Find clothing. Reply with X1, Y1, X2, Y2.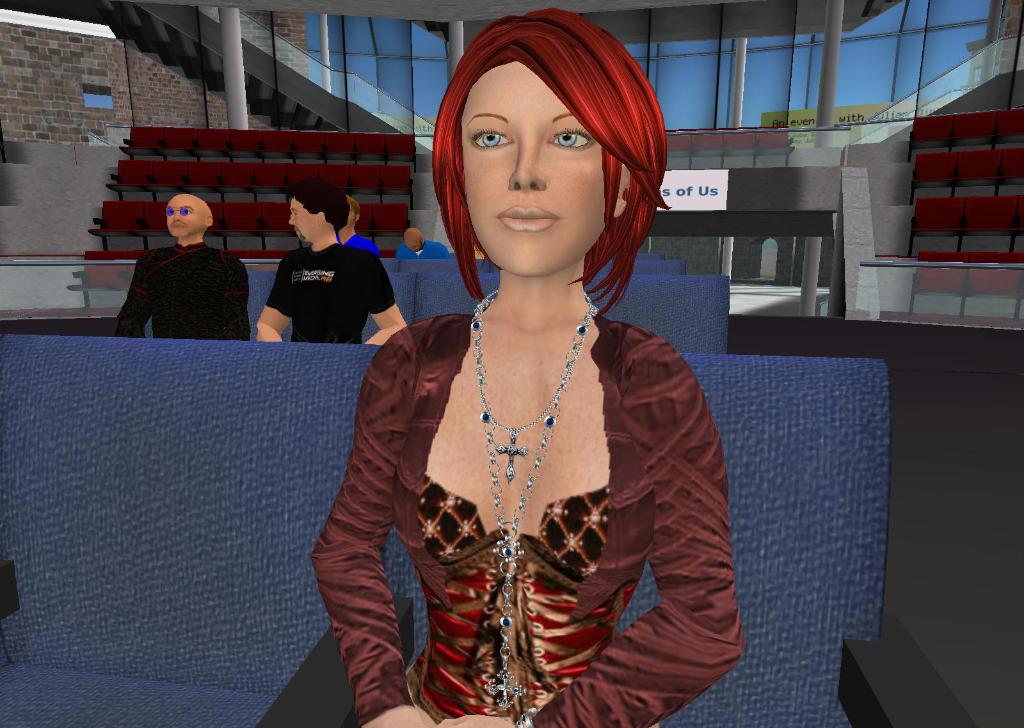
349, 232, 380, 261.
